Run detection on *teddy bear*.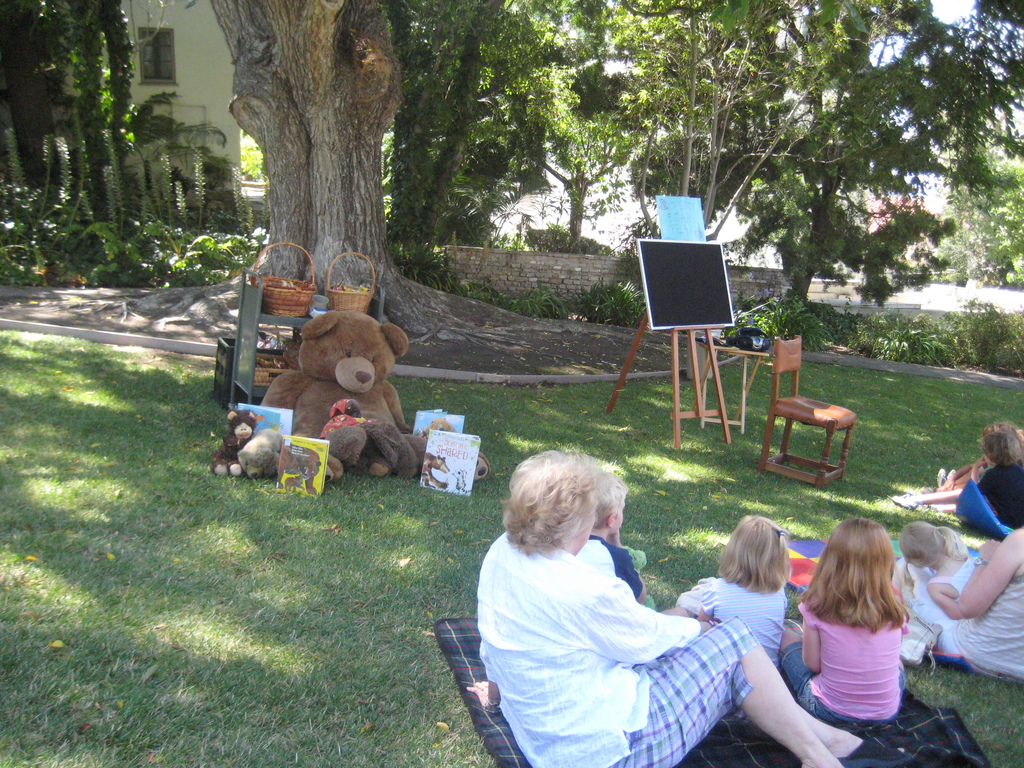
Result: 408:413:496:490.
